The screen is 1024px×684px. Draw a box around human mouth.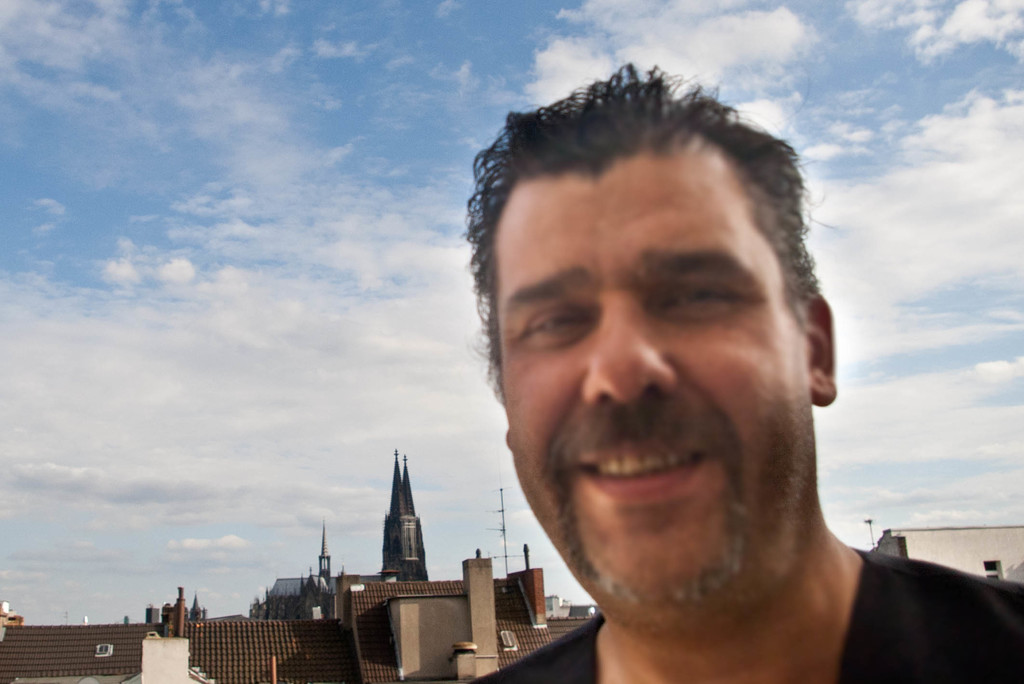
box=[574, 439, 712, 500].
